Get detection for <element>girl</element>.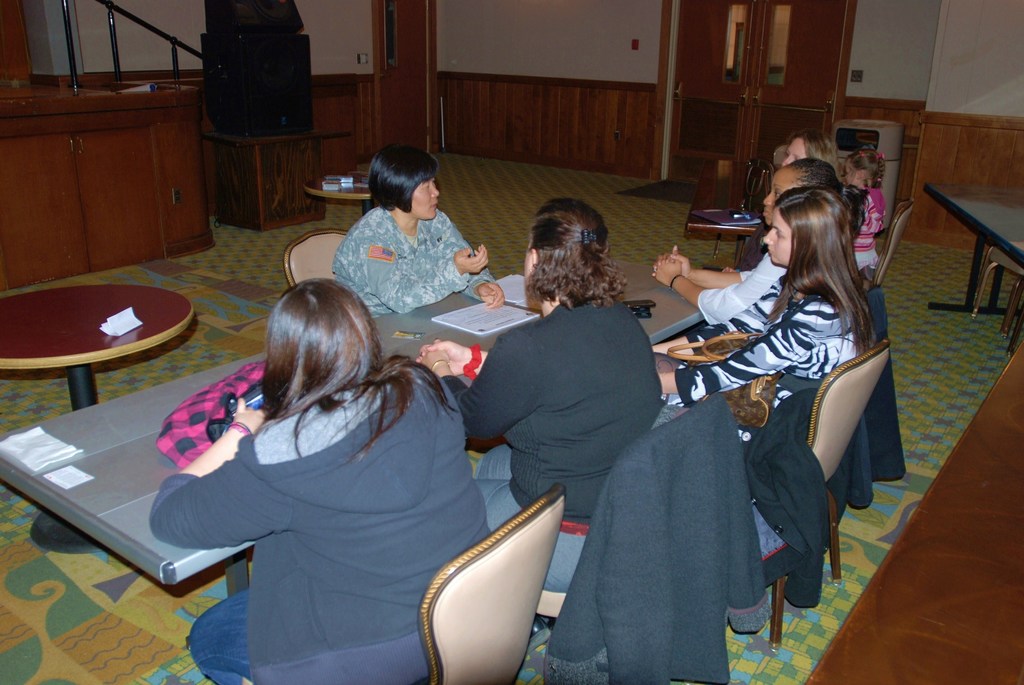
Detection: (844,146,884,269).
